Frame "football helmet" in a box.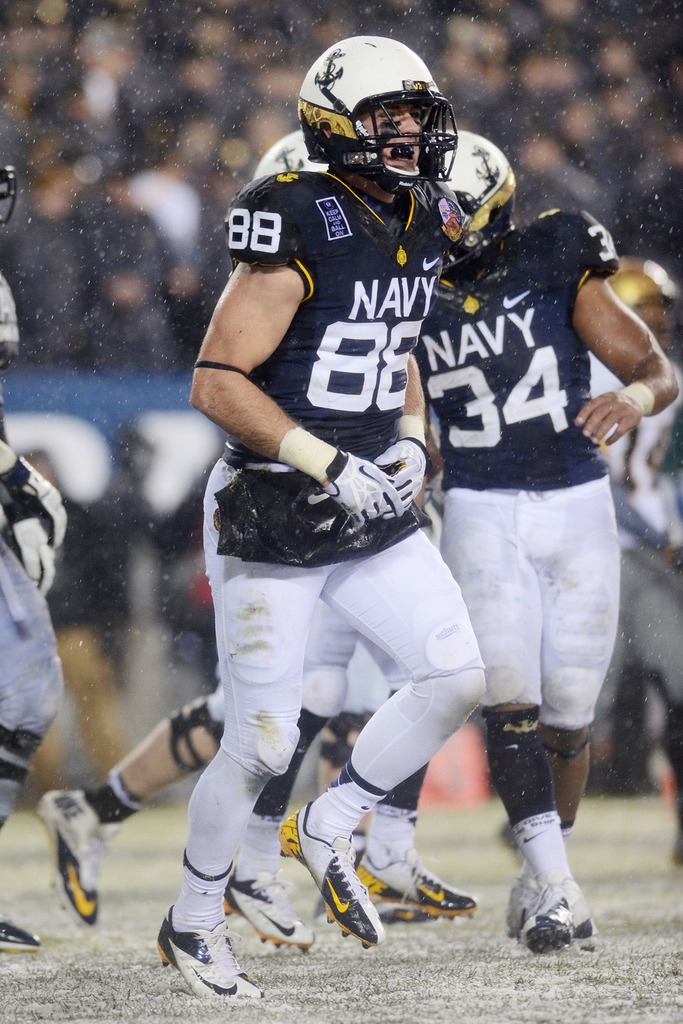
438:127:519:271.
